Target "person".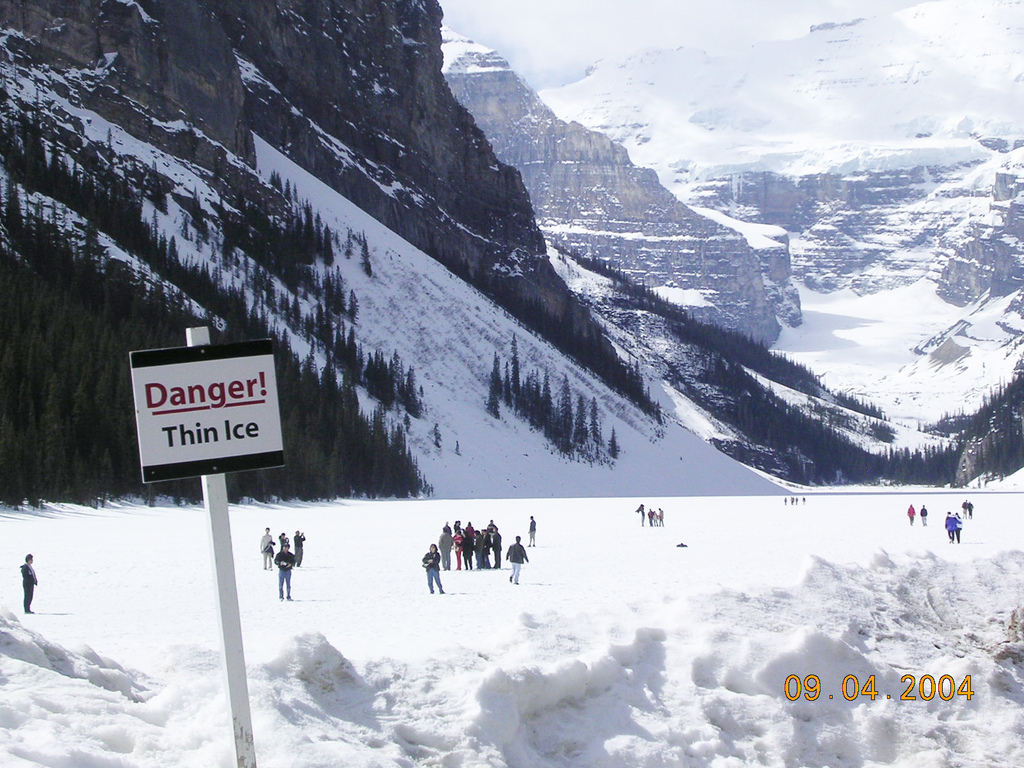
Target region: box(260, 528, 278, 570).
